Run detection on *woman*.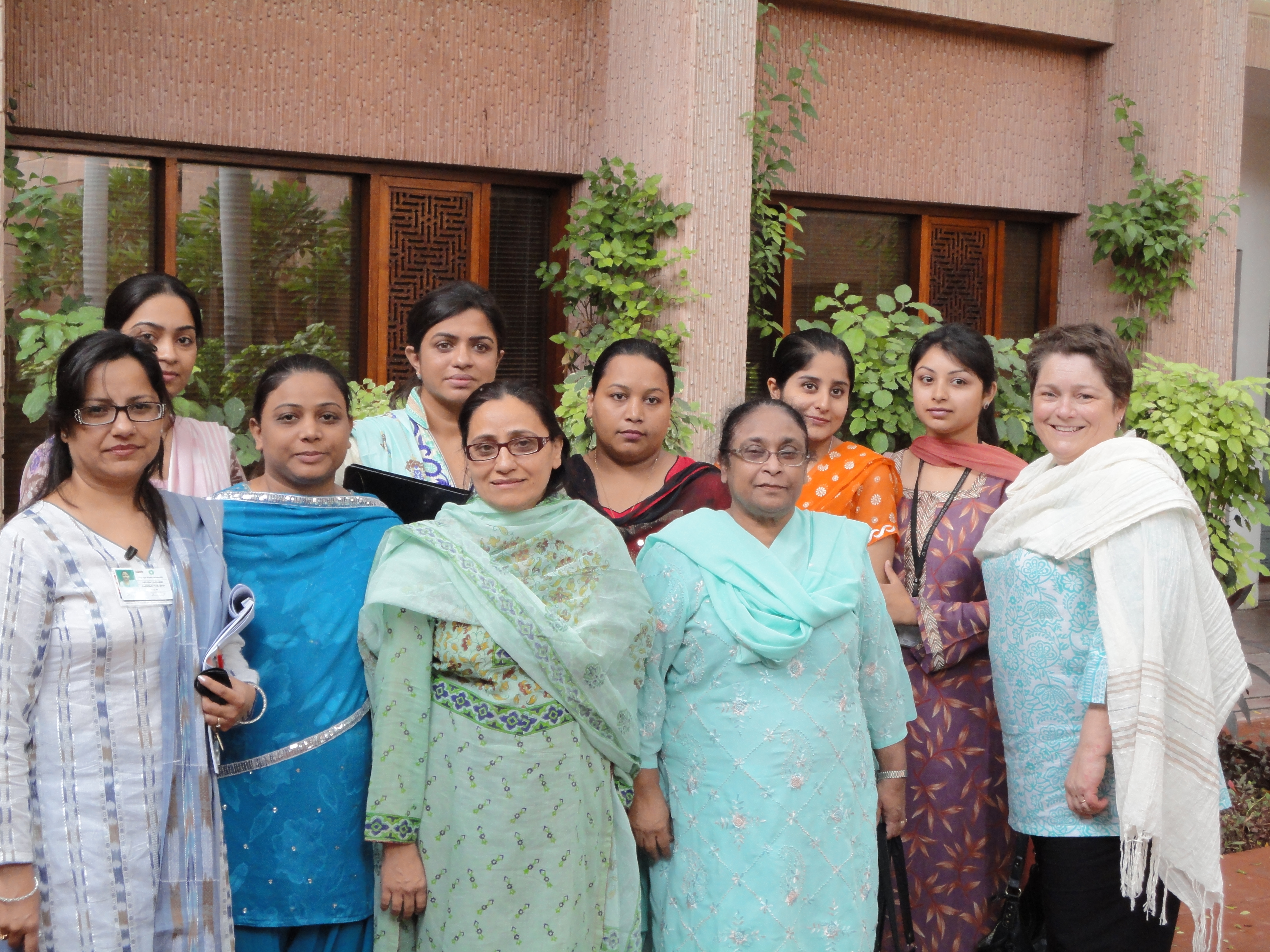
Result: box(226, 98, 265, 167).
